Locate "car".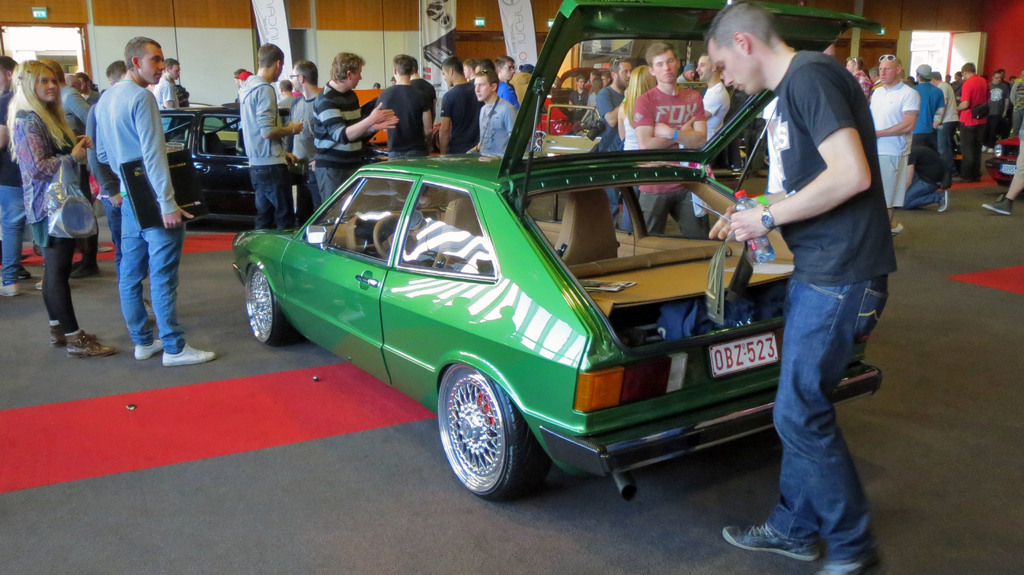
Bounding box: BBox(292, 88, 446, 159).
